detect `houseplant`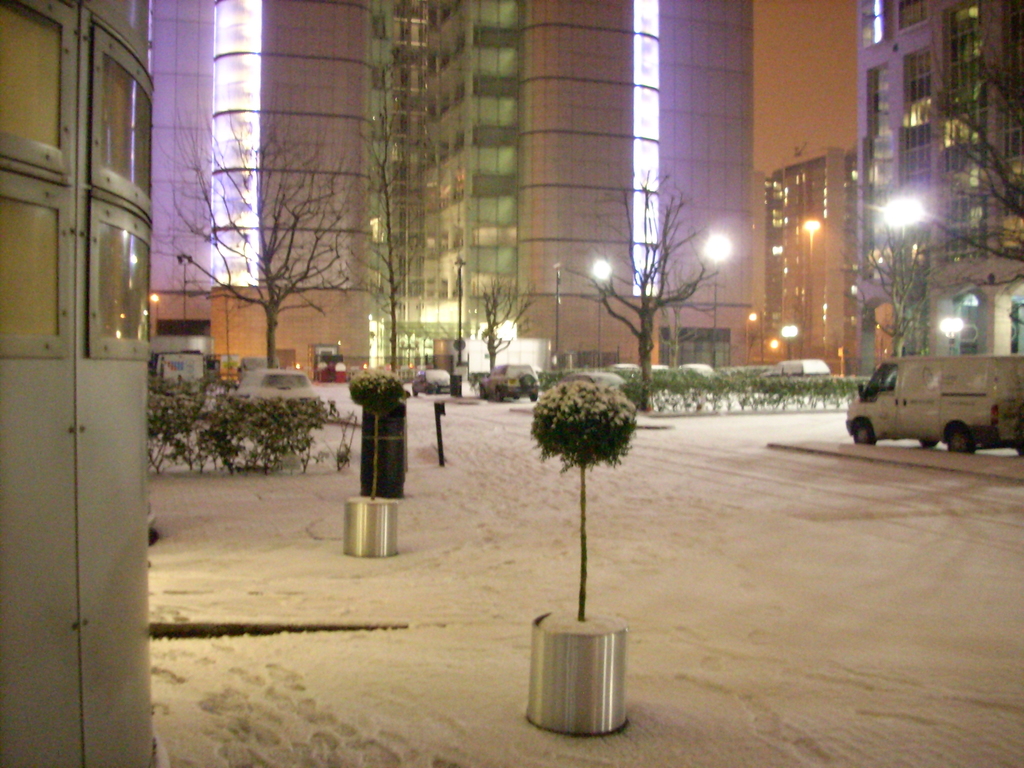
<region>342, 362, 407, 553</region>
